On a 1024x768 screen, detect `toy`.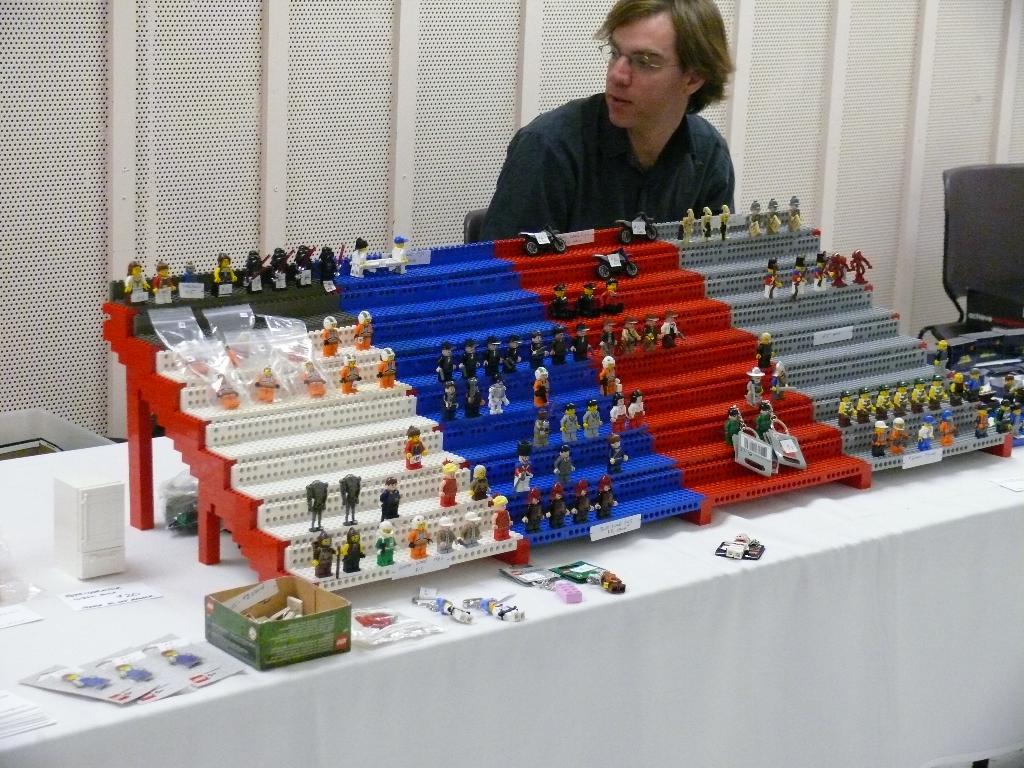
514/443/531/489.
